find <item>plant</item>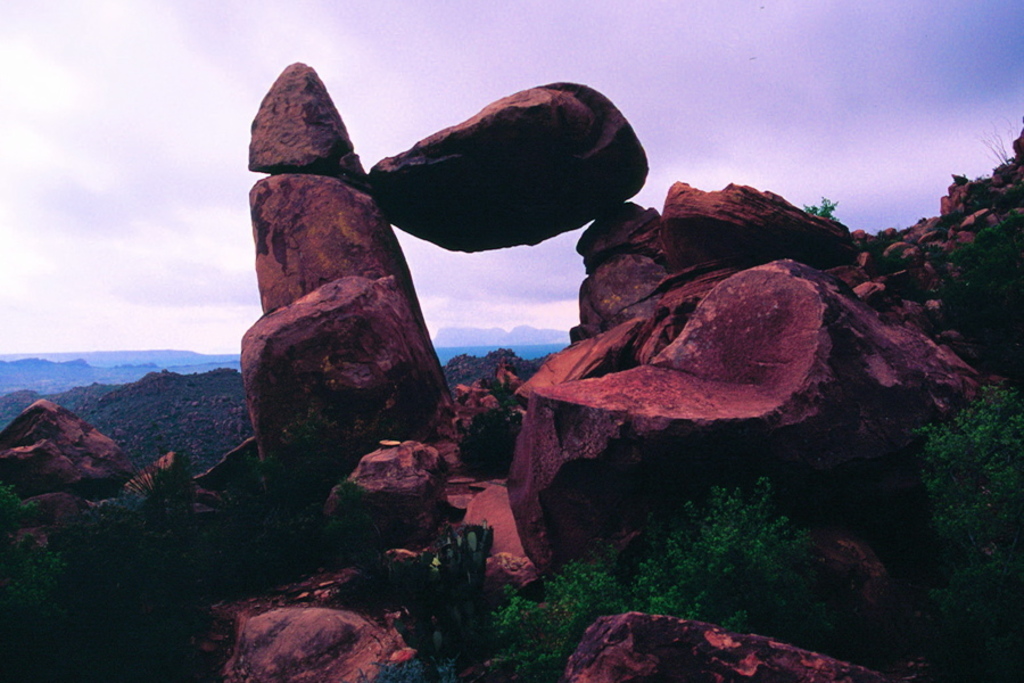
select_region(911, 379, 1019, 583)
